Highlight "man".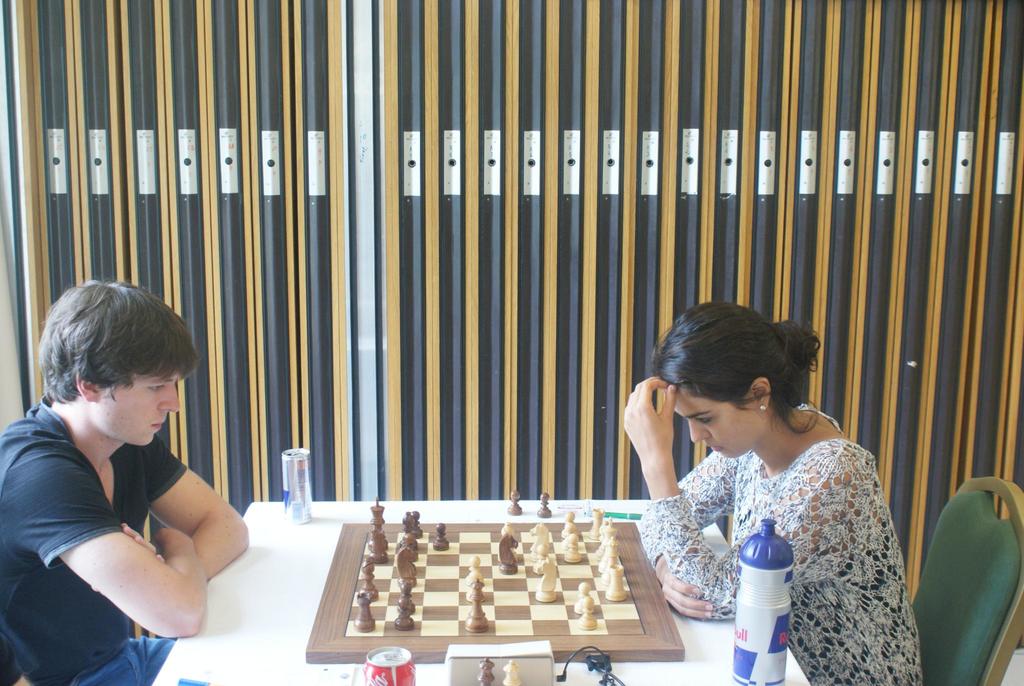
Highlighted region: l=0, t=263, r=250, b=670.
